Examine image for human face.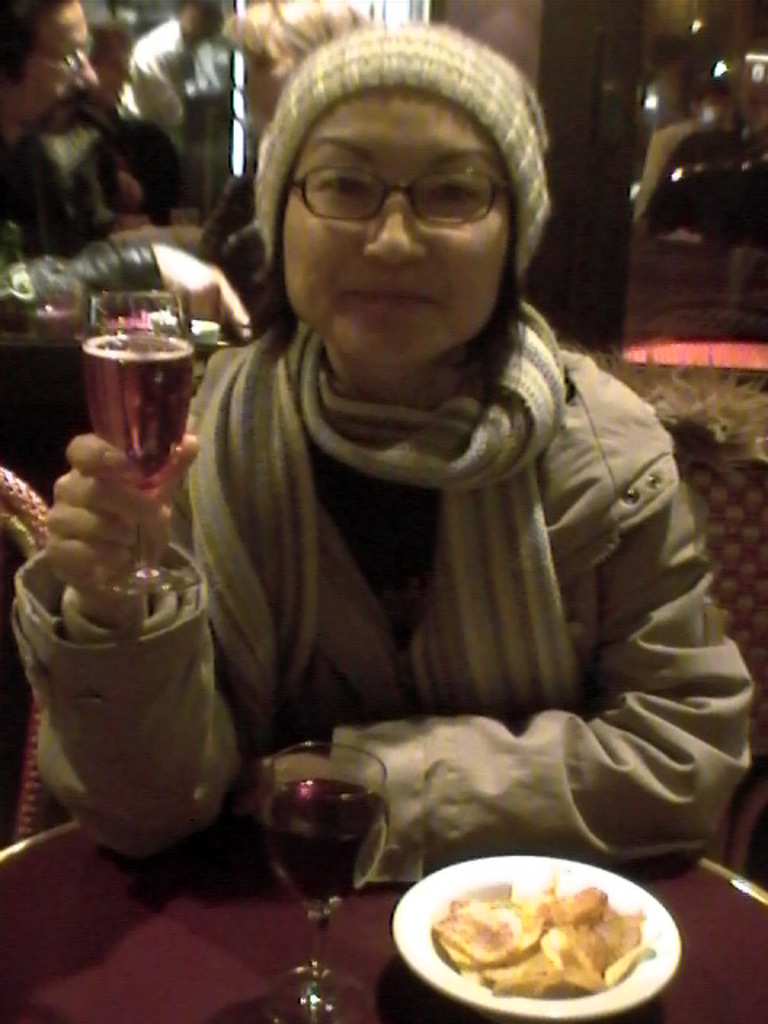
Examination result: box=[274, 70, 523, 358].
